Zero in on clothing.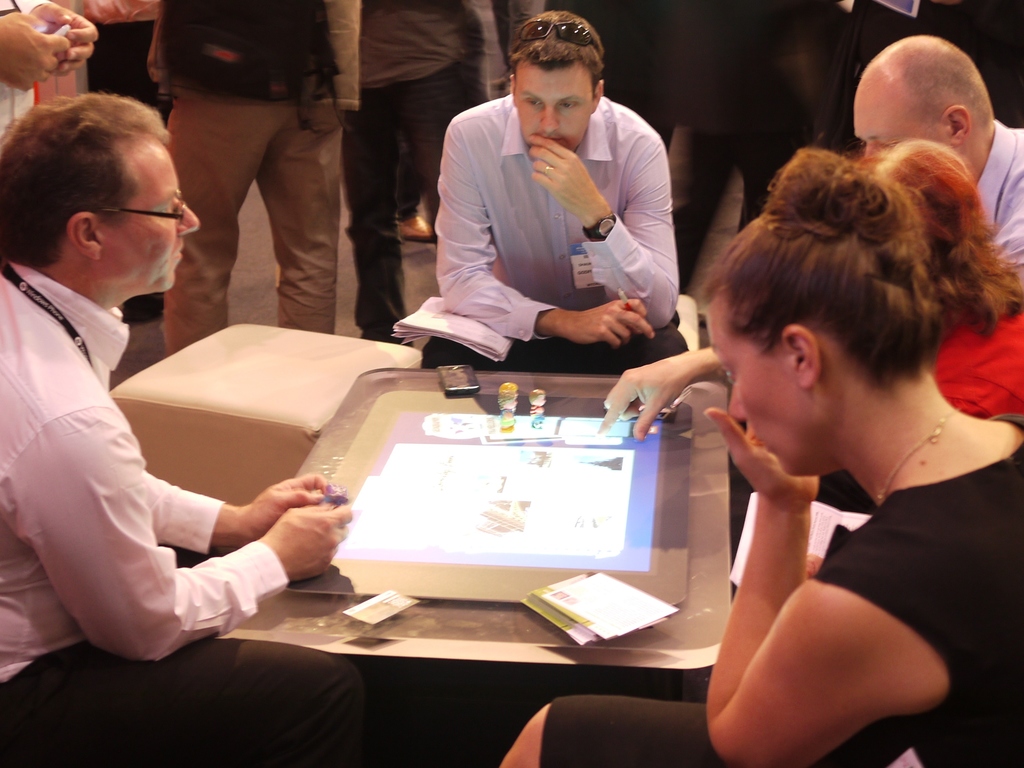
Zeroed in: {"left": 541, "top": 386, "right": 1023, "bottom": 767}.
